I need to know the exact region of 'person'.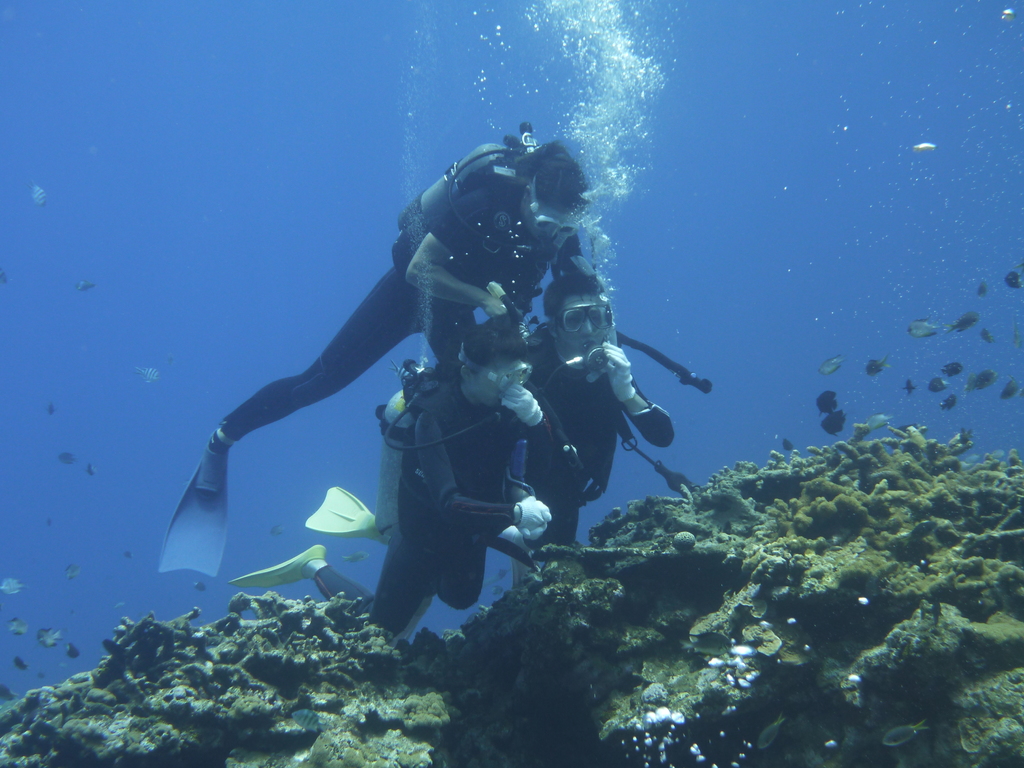
Region: left=159, top=120, right=591, bottom=575.
